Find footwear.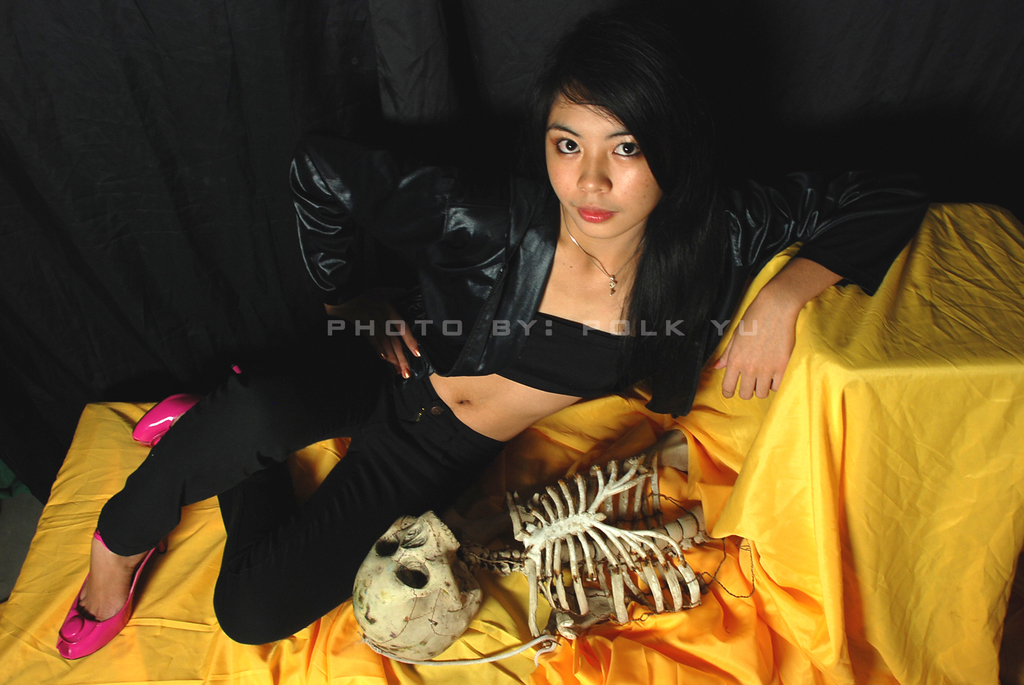
(left=51, top=519, right=168, bottom=659).
